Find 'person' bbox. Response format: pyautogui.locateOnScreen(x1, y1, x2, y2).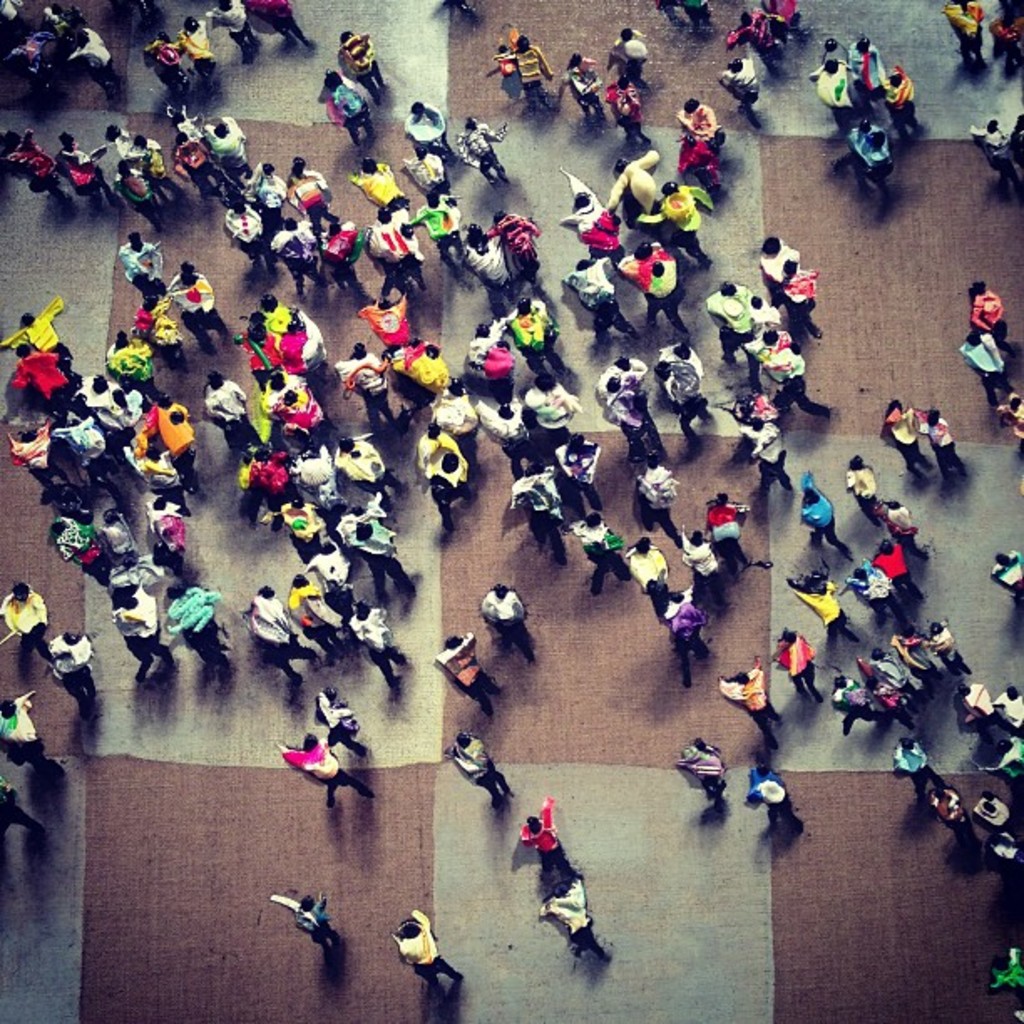
pyautogui.locateOnScreen(517, 798, 581, 895).
